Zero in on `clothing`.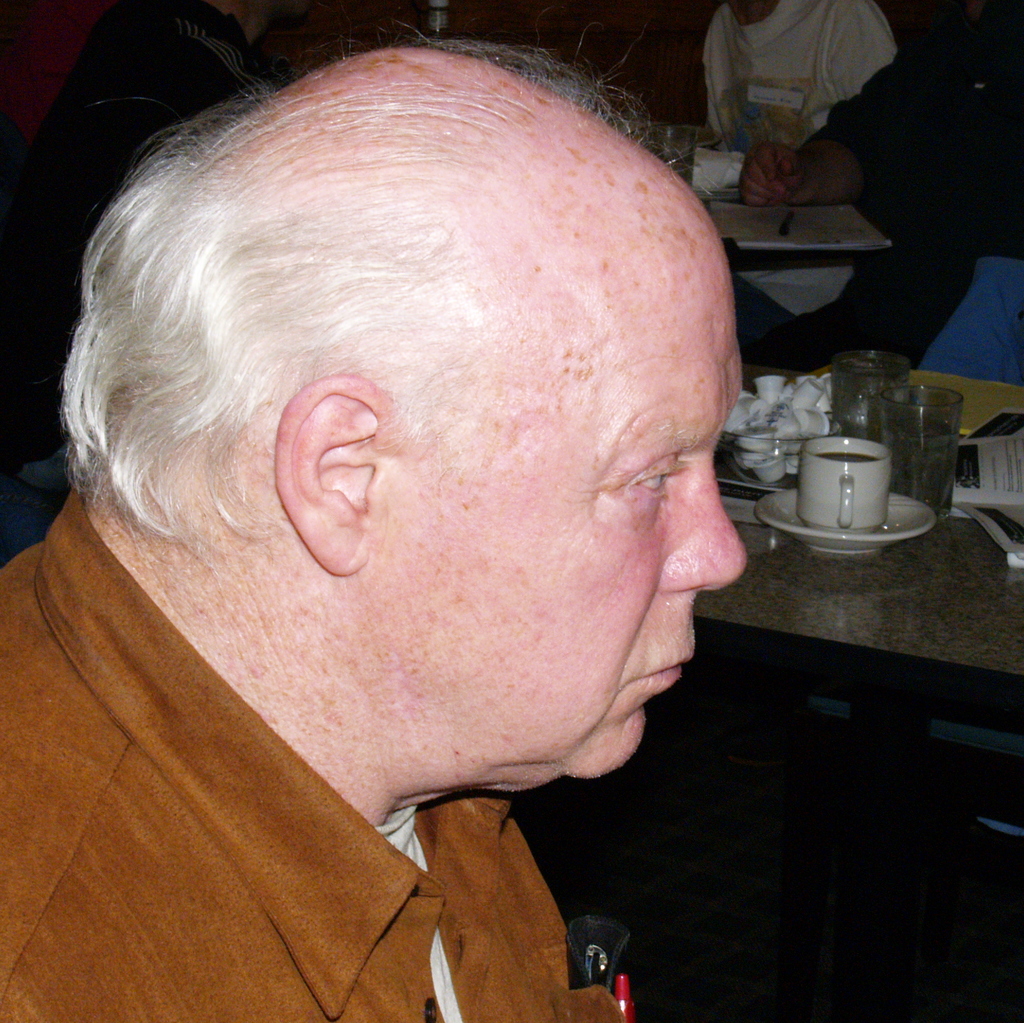
Zeroed in: 790, 6, 1023, 399.
